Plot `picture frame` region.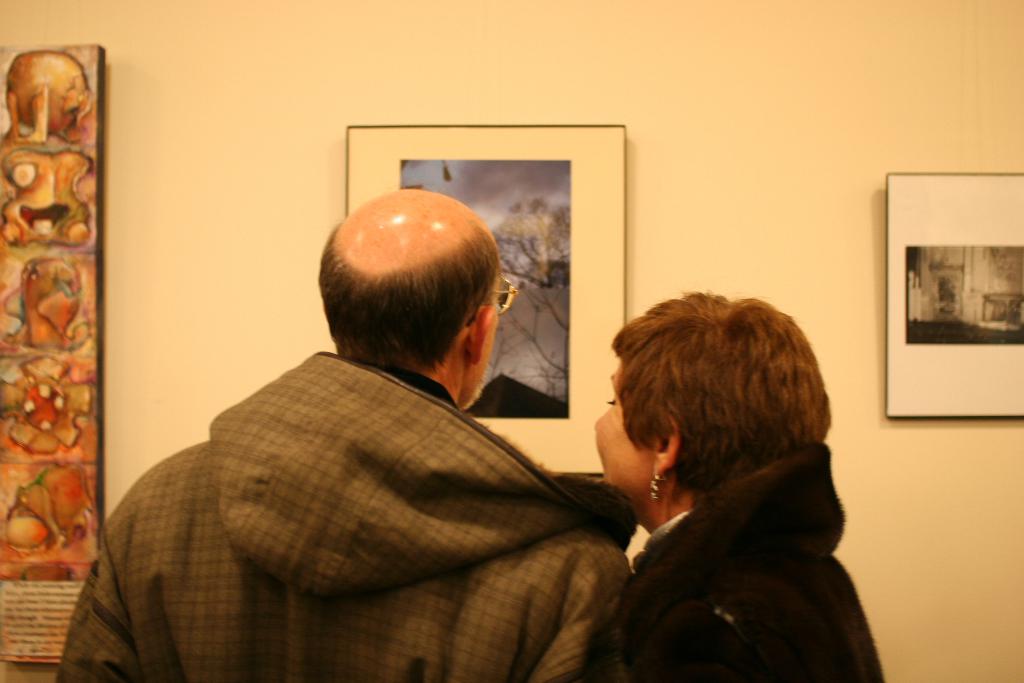
Plotted at (878, 155, 1018, 425).
